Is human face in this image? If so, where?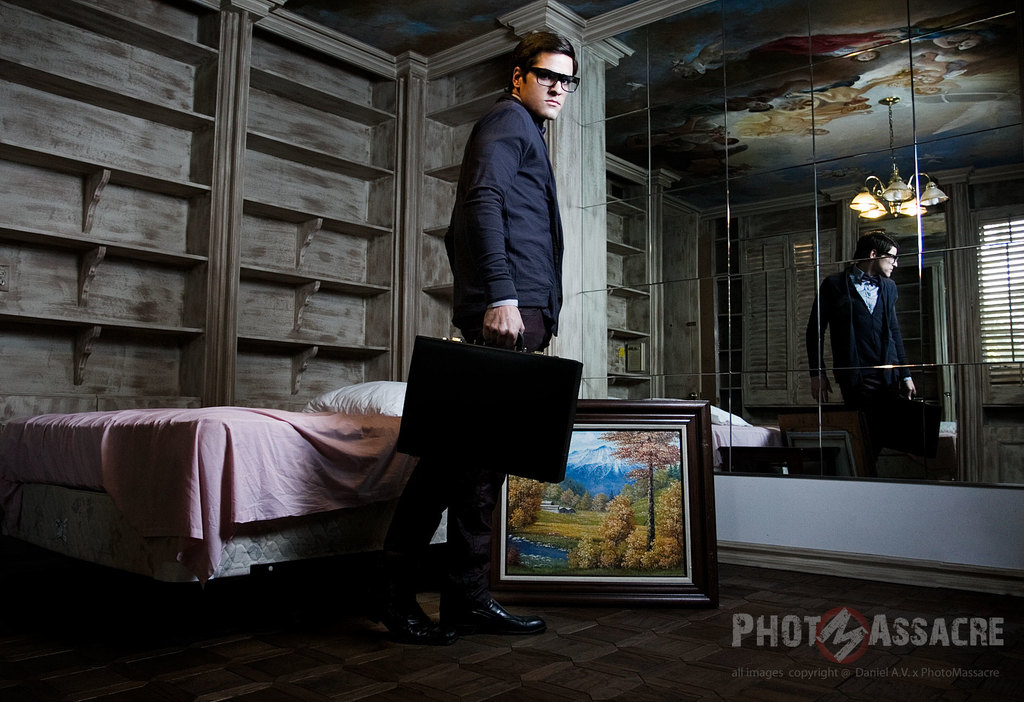
Yes, at <bbox>873, 241, 894, 276</bbox>.
